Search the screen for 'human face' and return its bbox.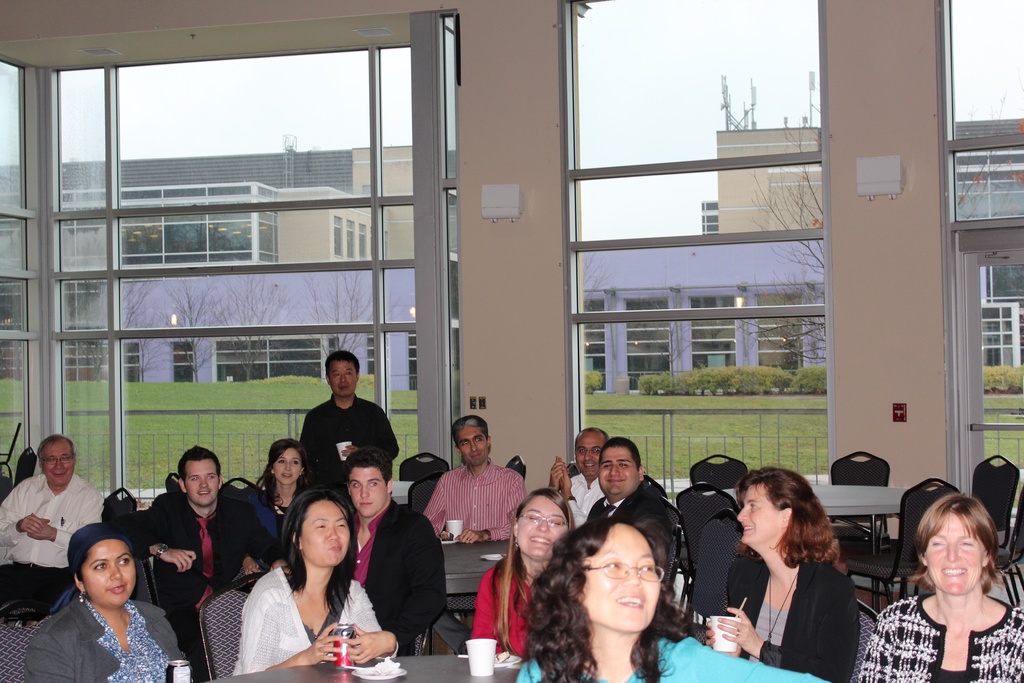
Found: (x1=929, y1=513, x2=982, y2=595).
